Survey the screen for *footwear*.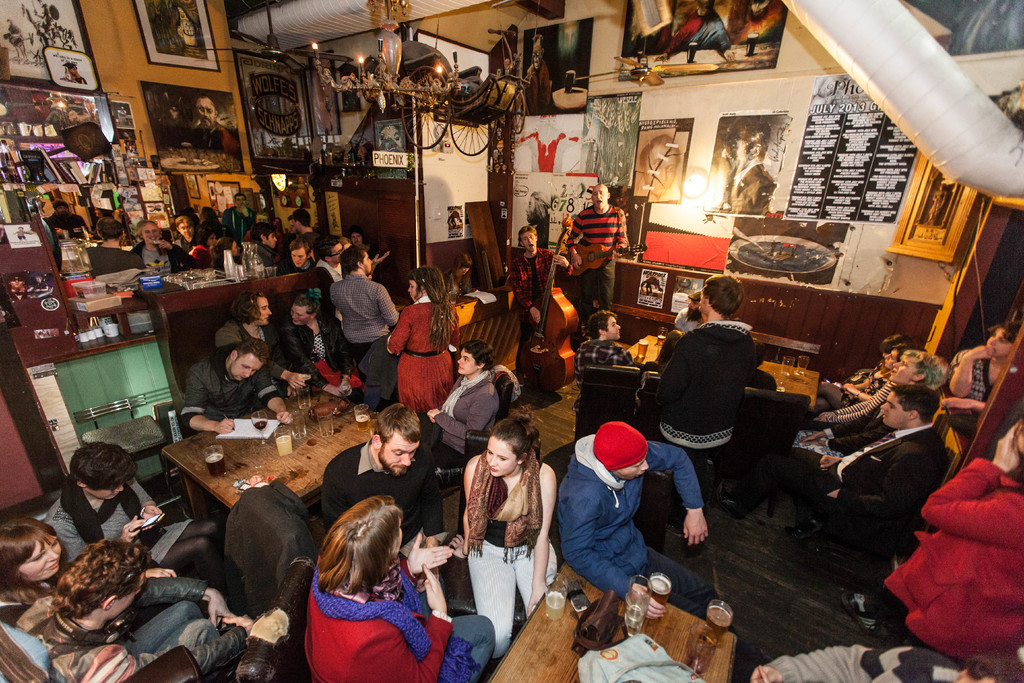
Survey found: select_region(844, 591, 879, 634).
